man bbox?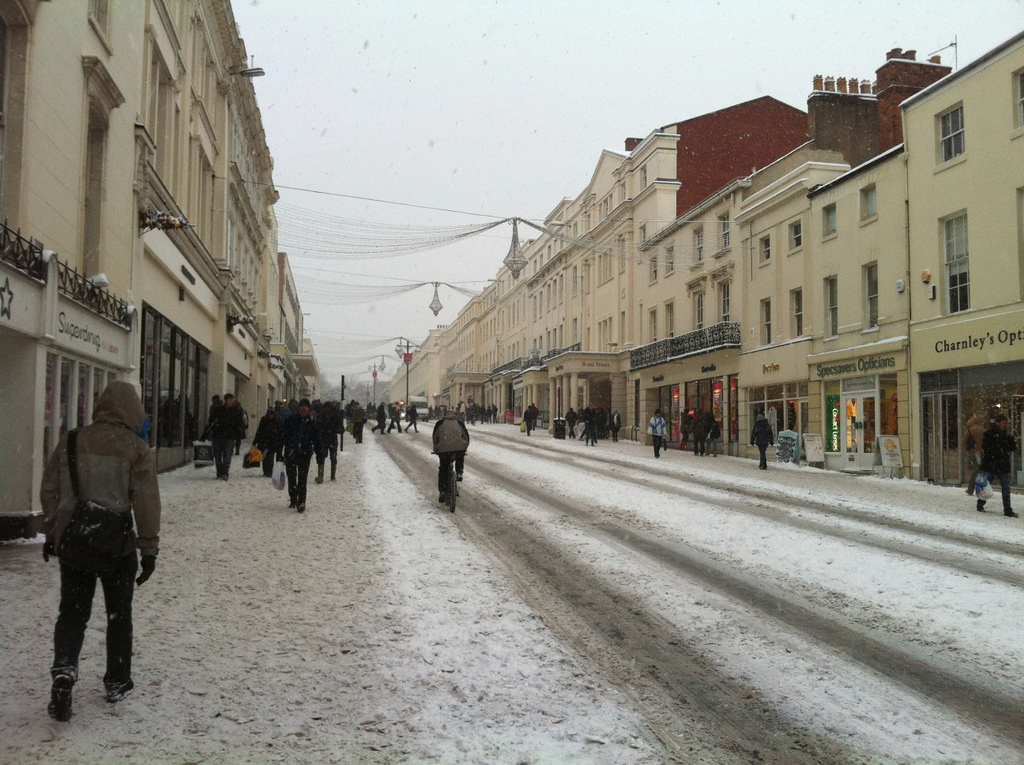
406:403:420:432
